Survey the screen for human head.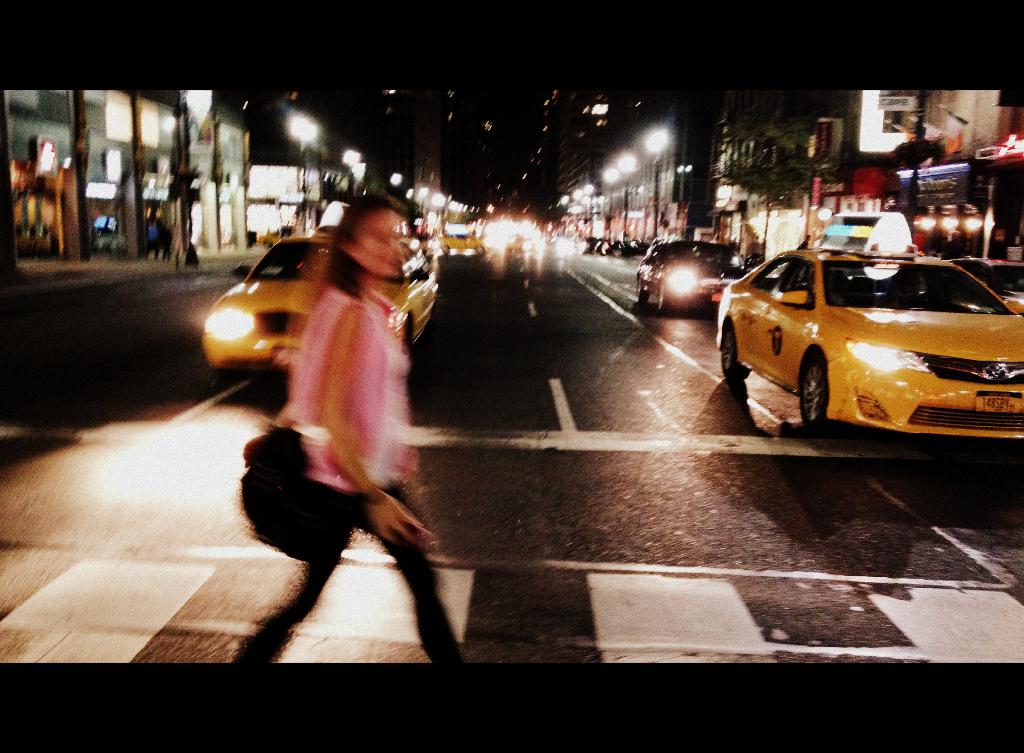
Survey found: [left=331, top=195, right=404, bottom=300].
